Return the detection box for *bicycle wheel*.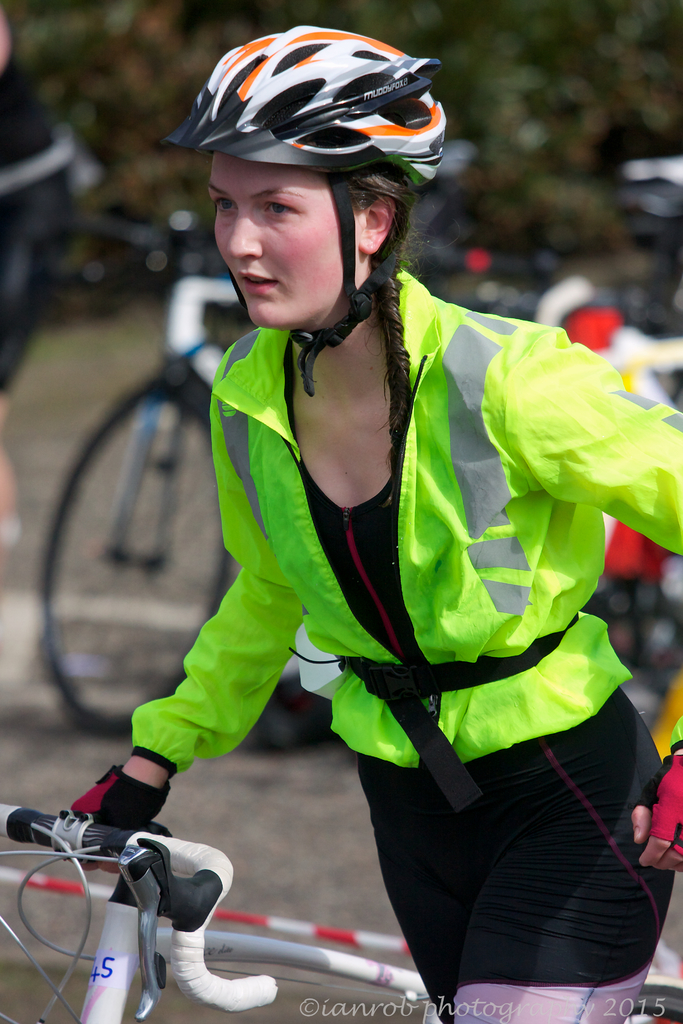
[36, 378, 236, 739].
